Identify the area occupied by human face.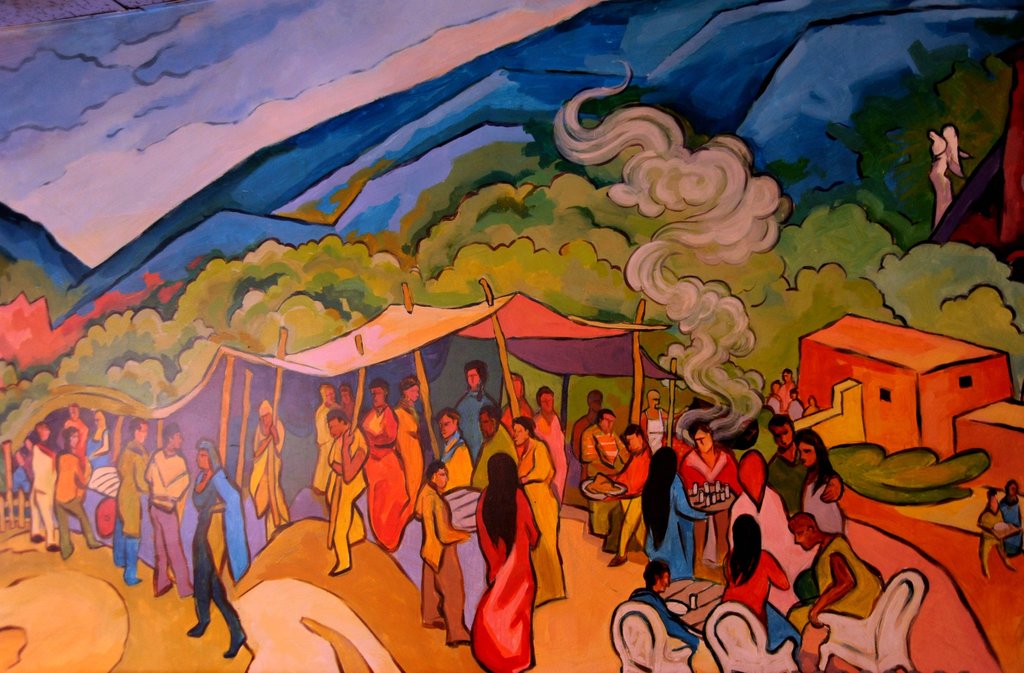
Area: bbox(801, 446, 814, 469).
